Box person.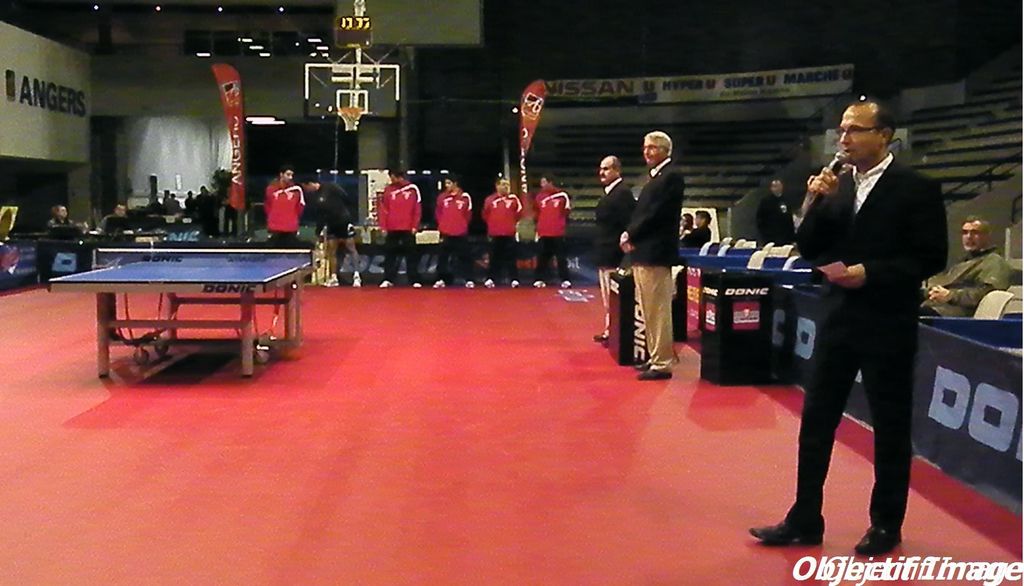
[757, 181, 796, 246].
